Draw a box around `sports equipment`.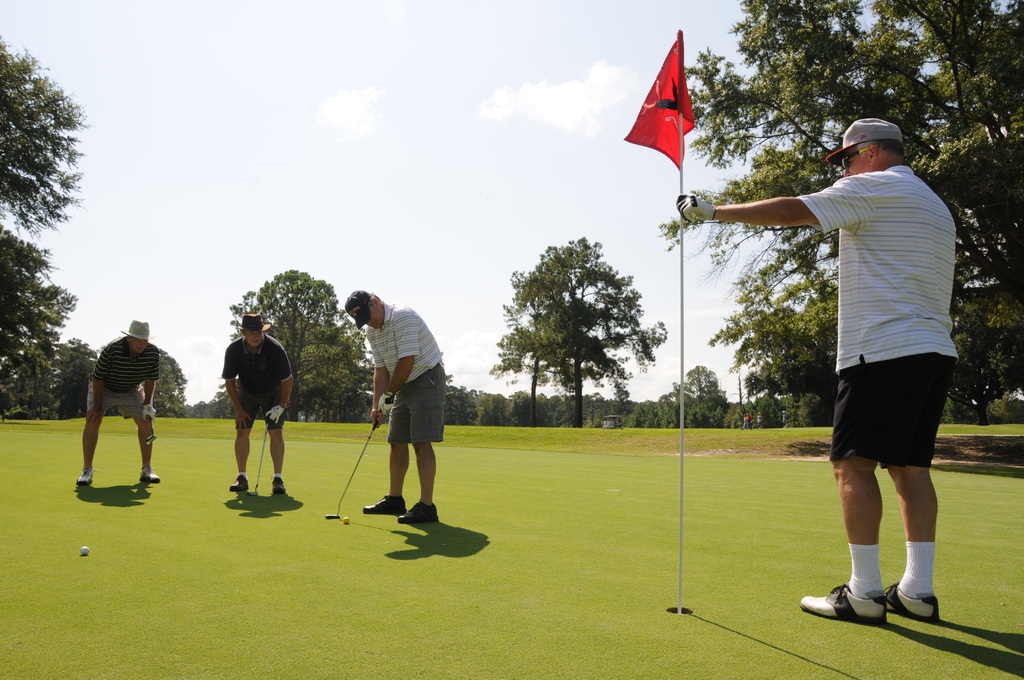
<bbox>145, 419, 158, 446</bbox>.
